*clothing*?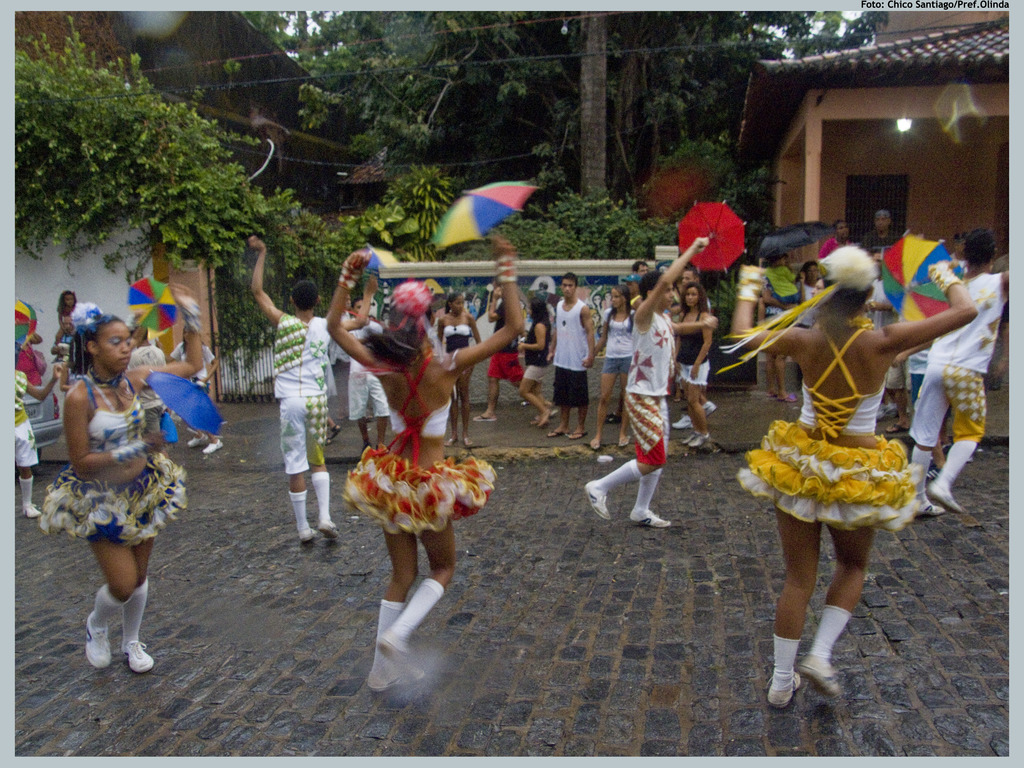
[550,302,591,401]
